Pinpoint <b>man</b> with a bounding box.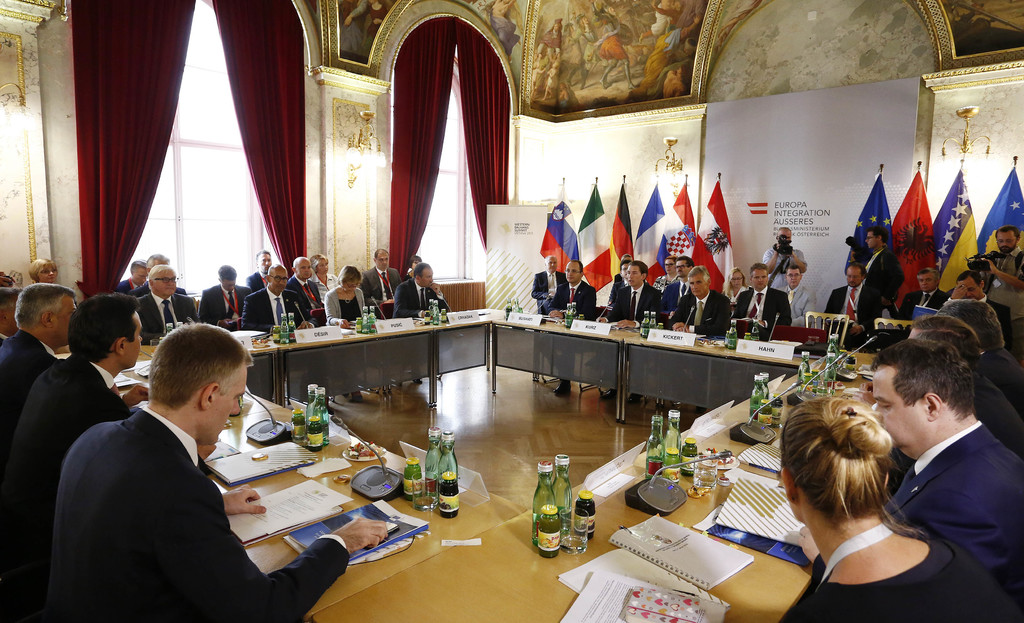
locate(733, 258, 795, 340).
